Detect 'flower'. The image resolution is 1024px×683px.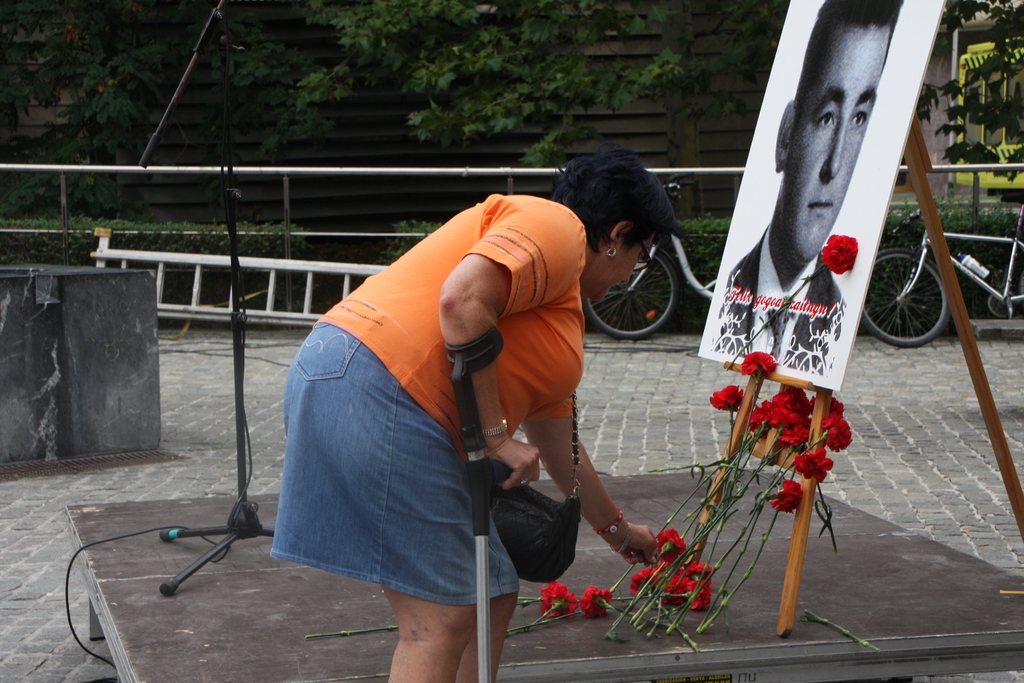
(left=652, top=529, right=685, bottom=554).
